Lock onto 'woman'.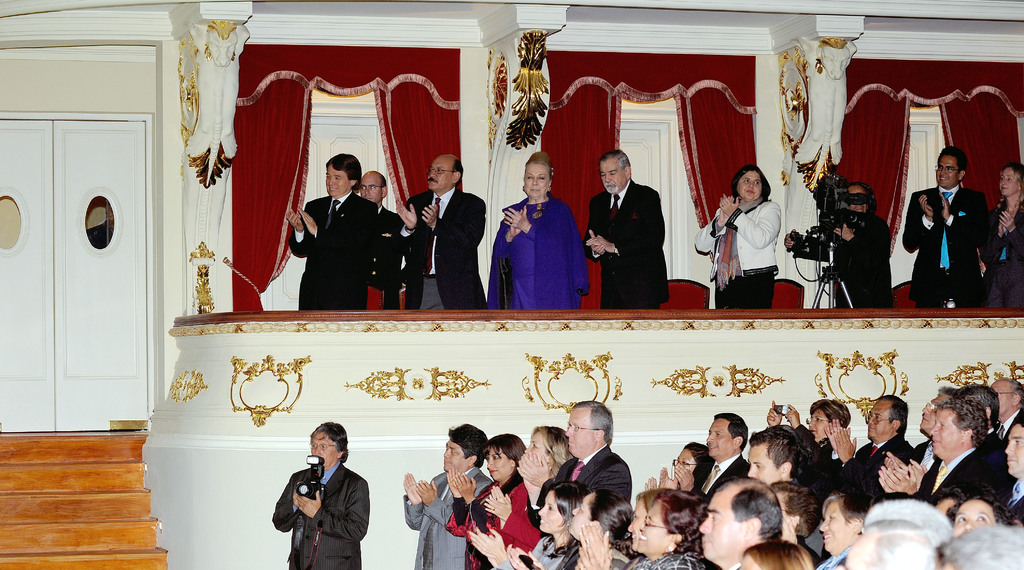
Locked: {"left": 508, "top": 487, "right": 627, "bottom": 569}.
